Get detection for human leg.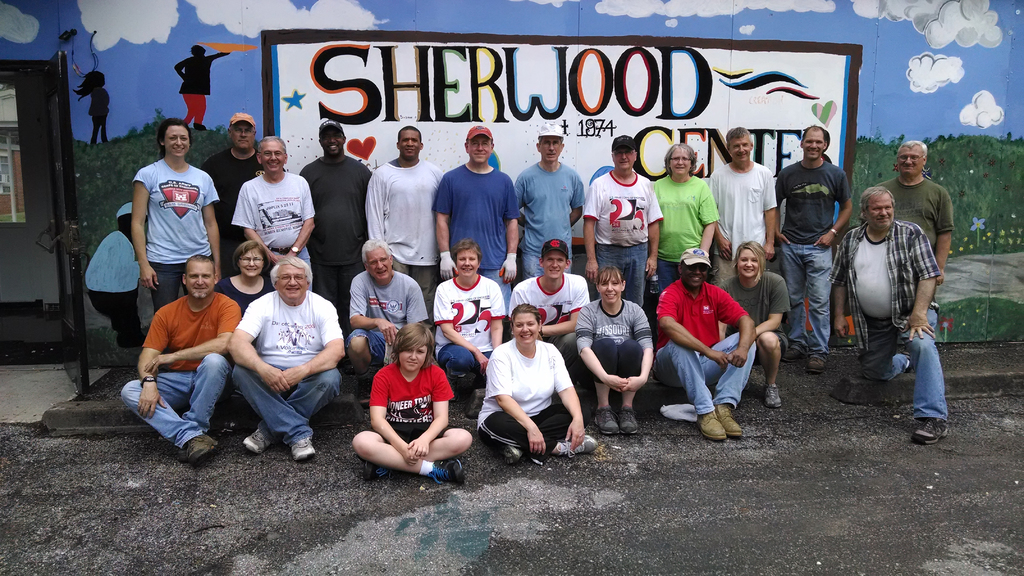
Detection: 655, 326, 781, 444.
